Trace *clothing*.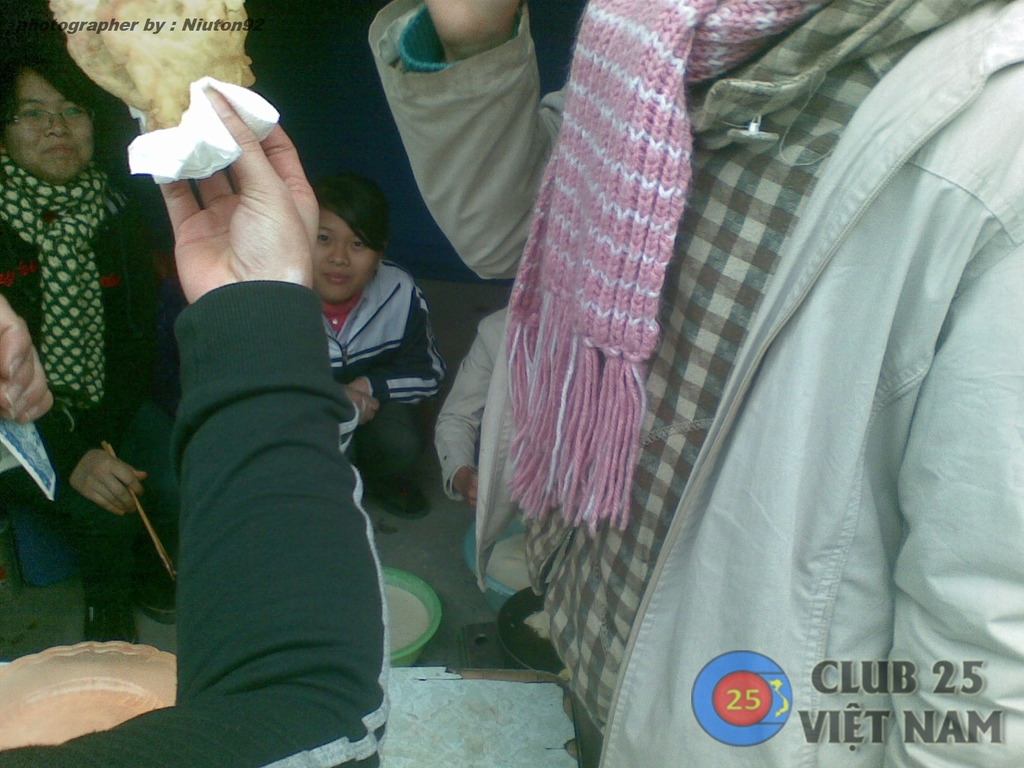
Traced to 0,148,182,627.
